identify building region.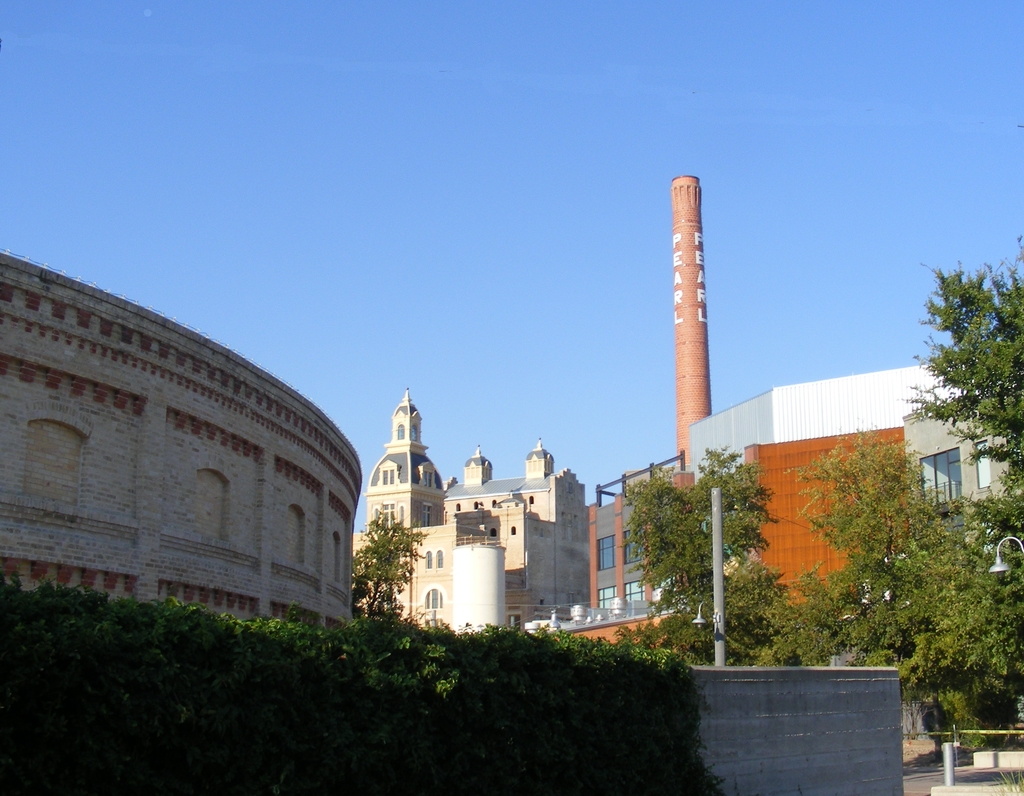
Region: bbox=(745, 436, 911, 610).
